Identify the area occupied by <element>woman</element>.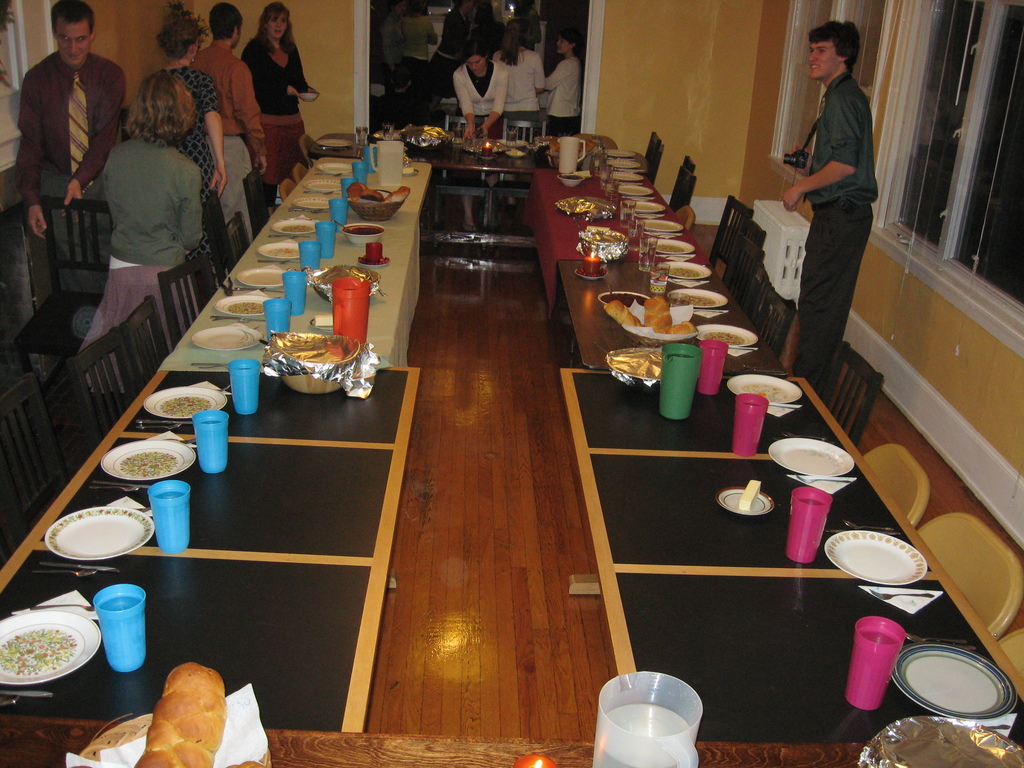
Area: select_region(241, 0, 317, 185).
